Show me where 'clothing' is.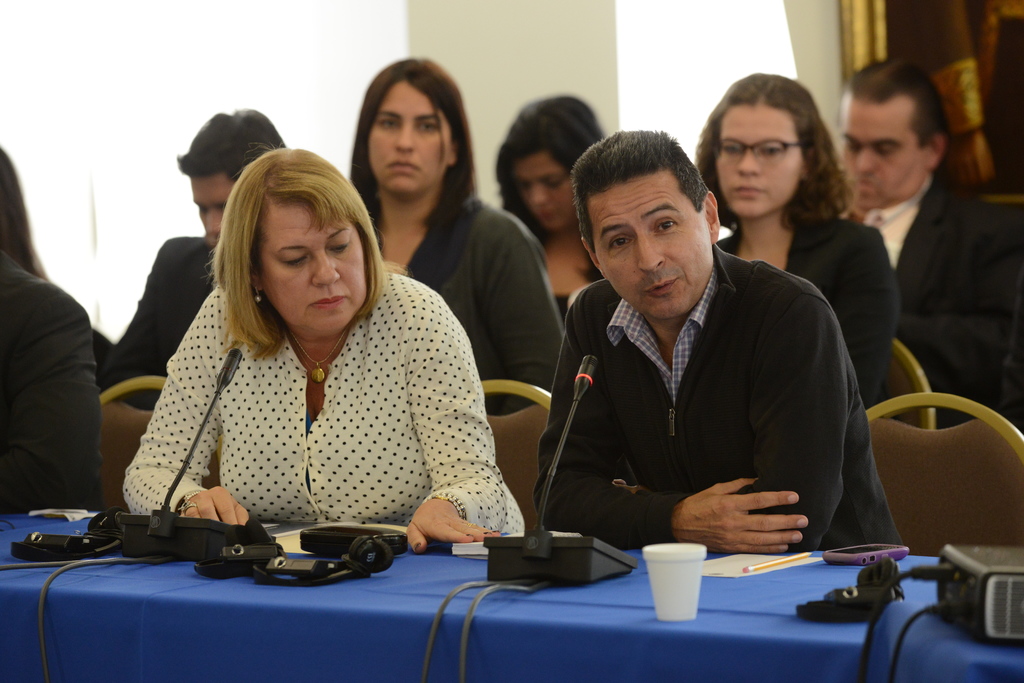
'clothing' is at <box>106,266,527,557</box>.
